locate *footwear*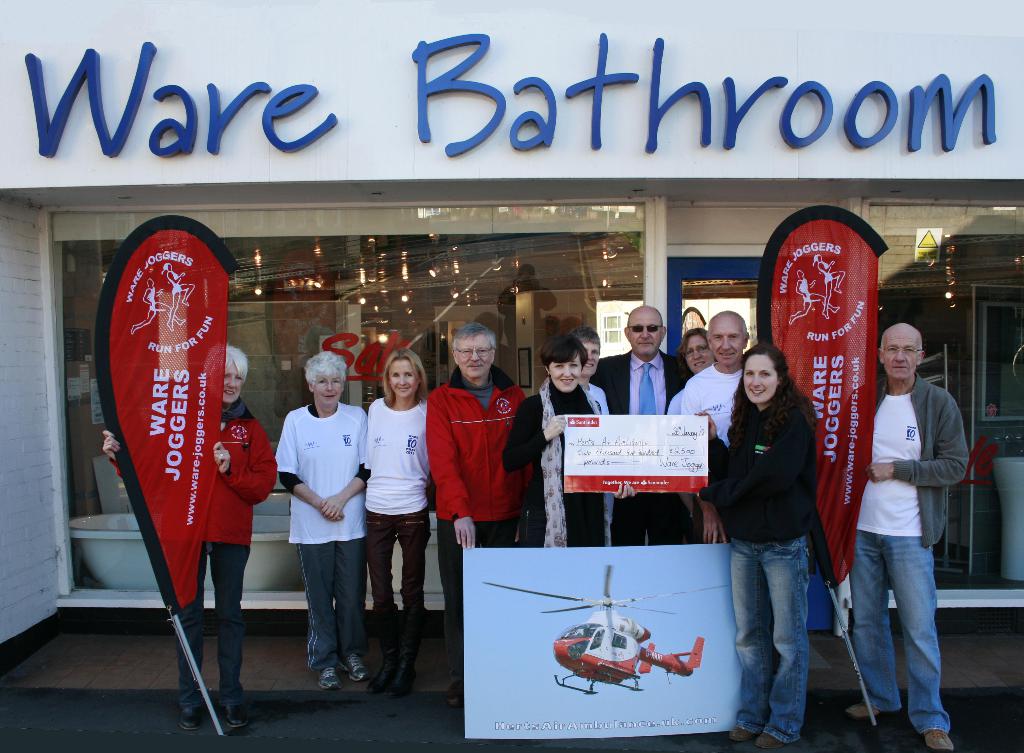
locate(923, 727, 957, 752)
